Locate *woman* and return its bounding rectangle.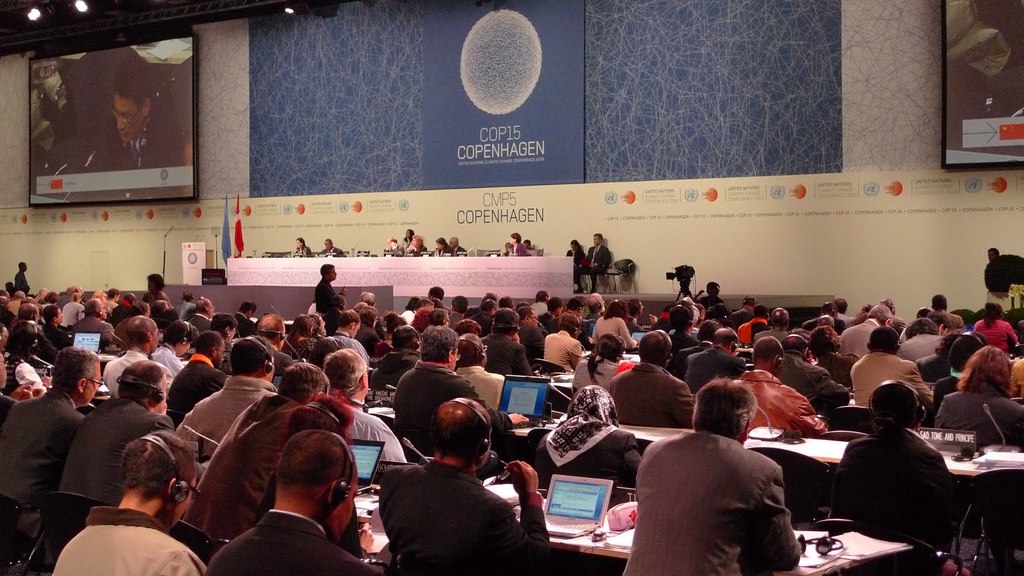
61:289:86:328.
